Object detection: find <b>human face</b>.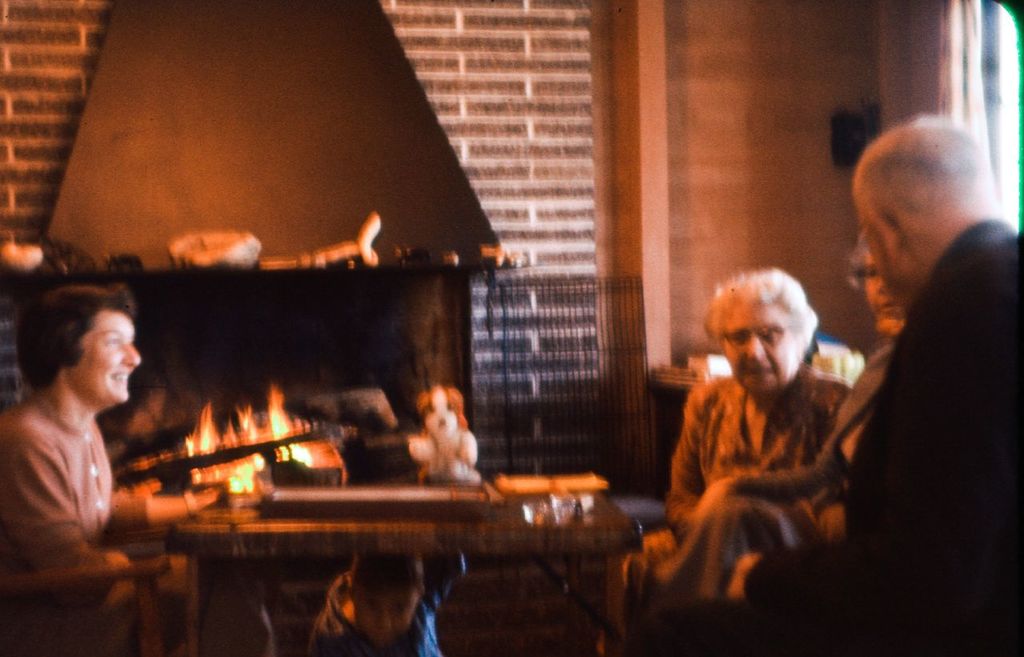
rect(723, 303, 801, 396).
